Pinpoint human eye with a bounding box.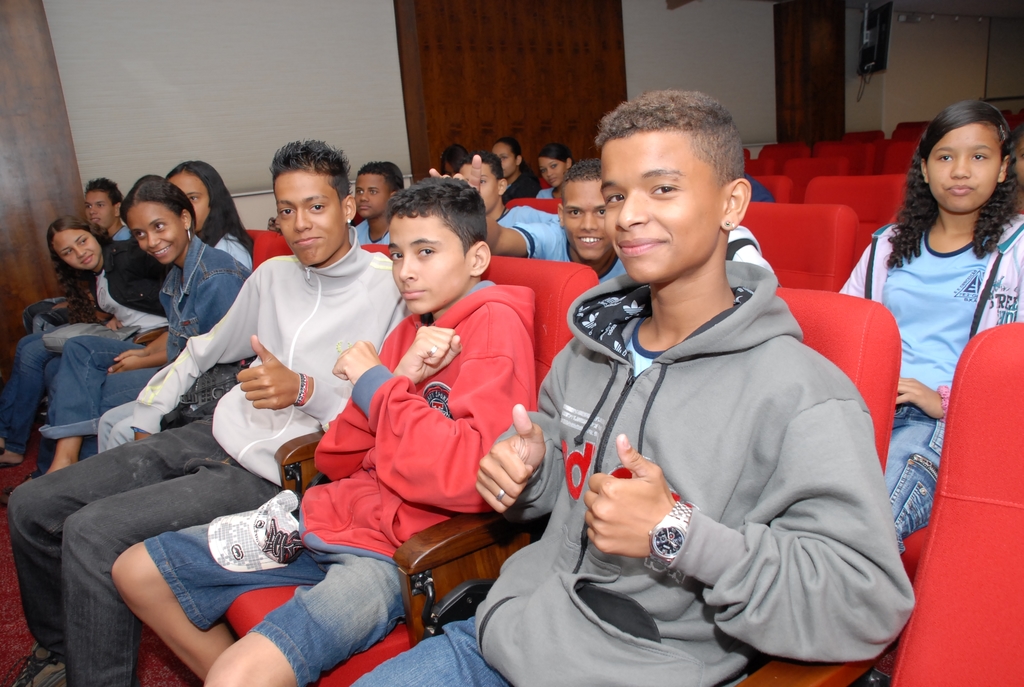
select_region(131, 233, 144, 241).
